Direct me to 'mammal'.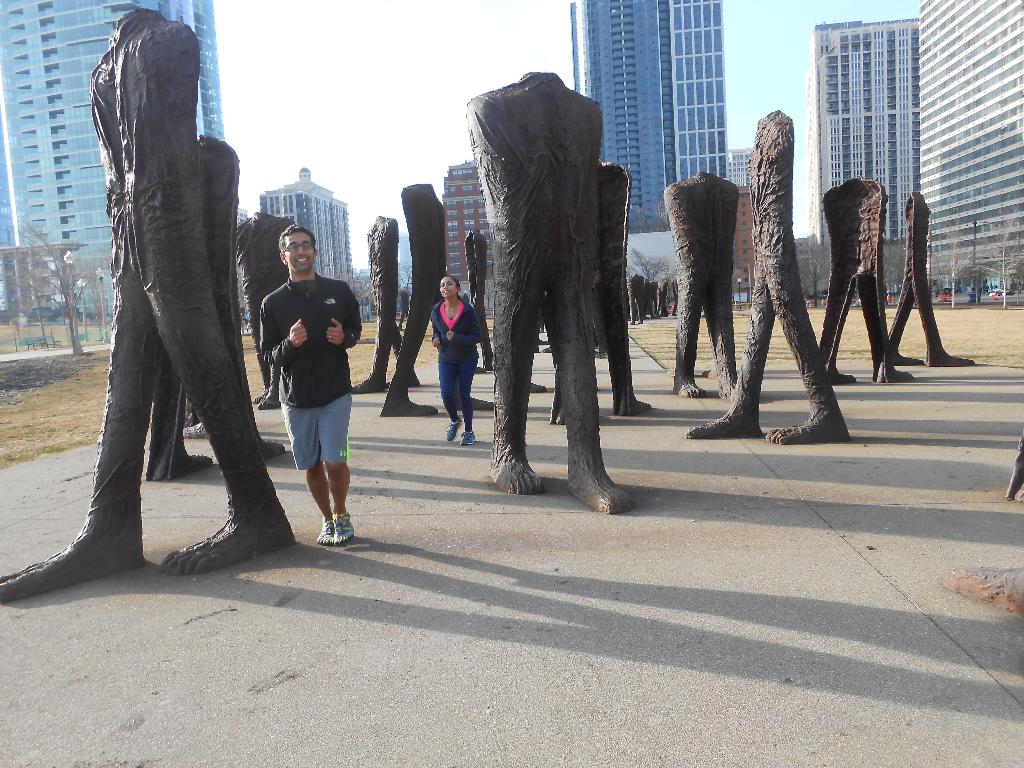
Direction: bbox=[262, 225, 356, 541].
